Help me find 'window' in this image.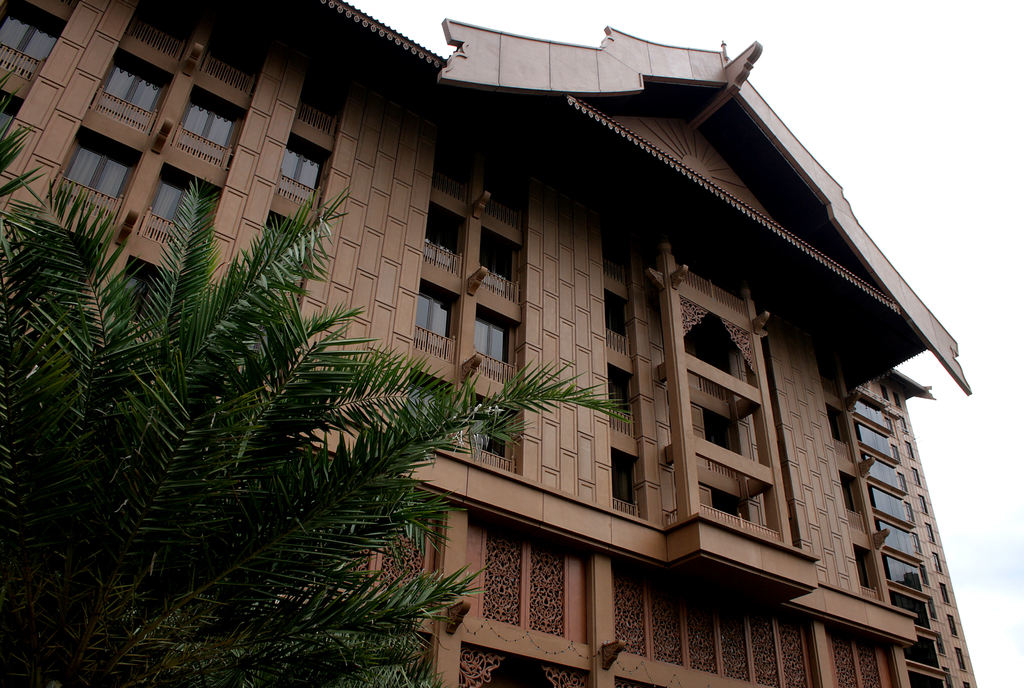
Found it: left=651, top=576, right=683, bottom=664.
